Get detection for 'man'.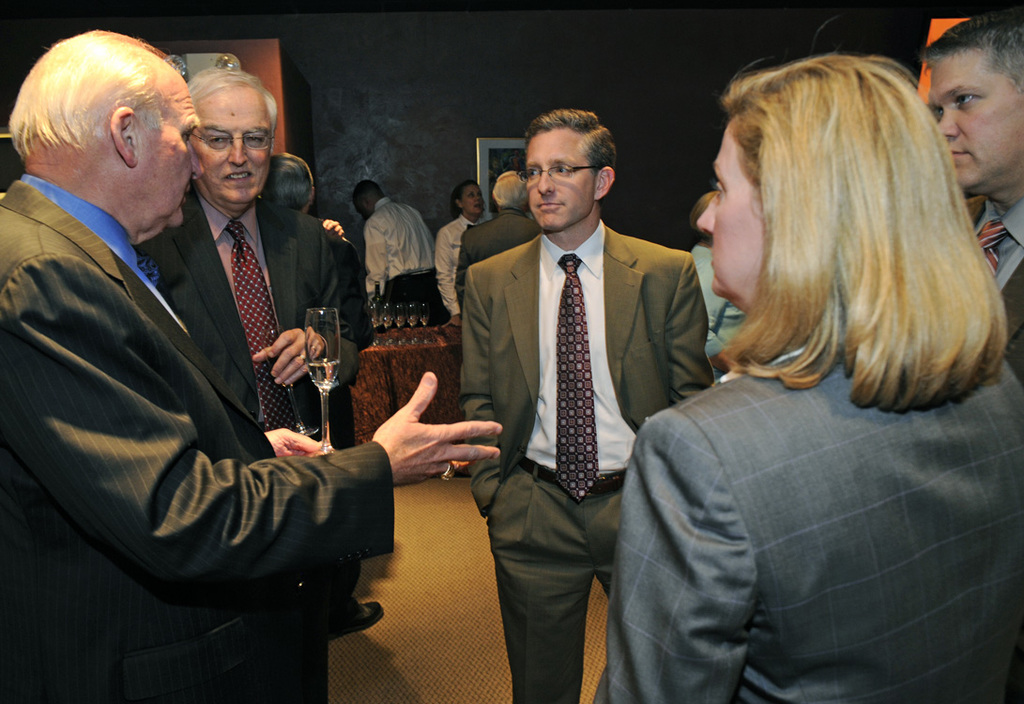
Detection: region(0, 25, 506, 703).
